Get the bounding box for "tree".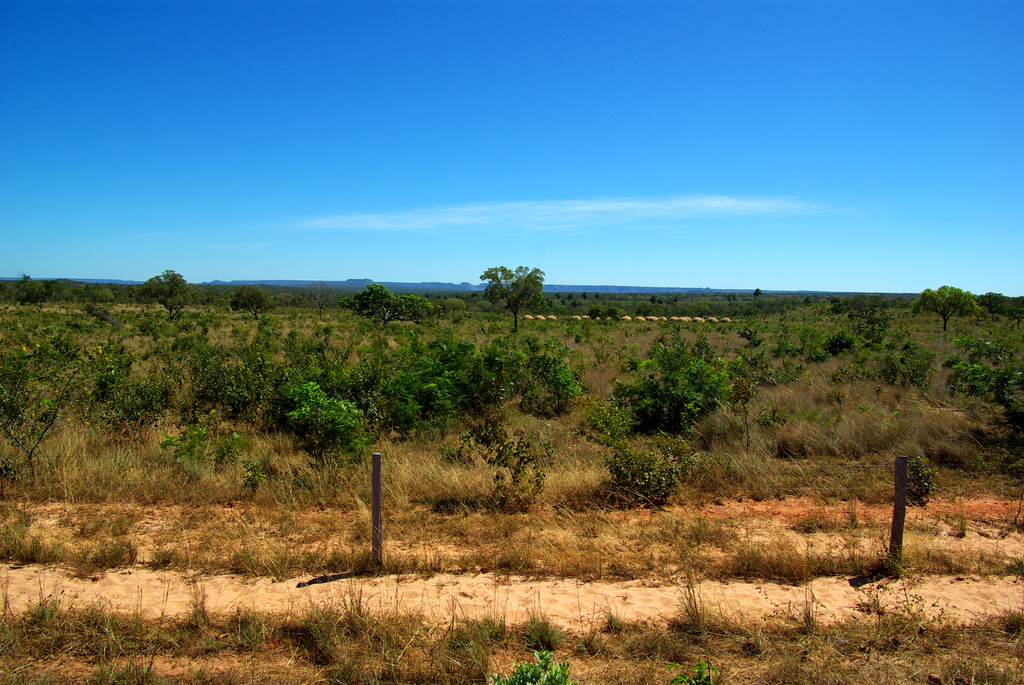
<region>125, 266, 205, 319</region>.
